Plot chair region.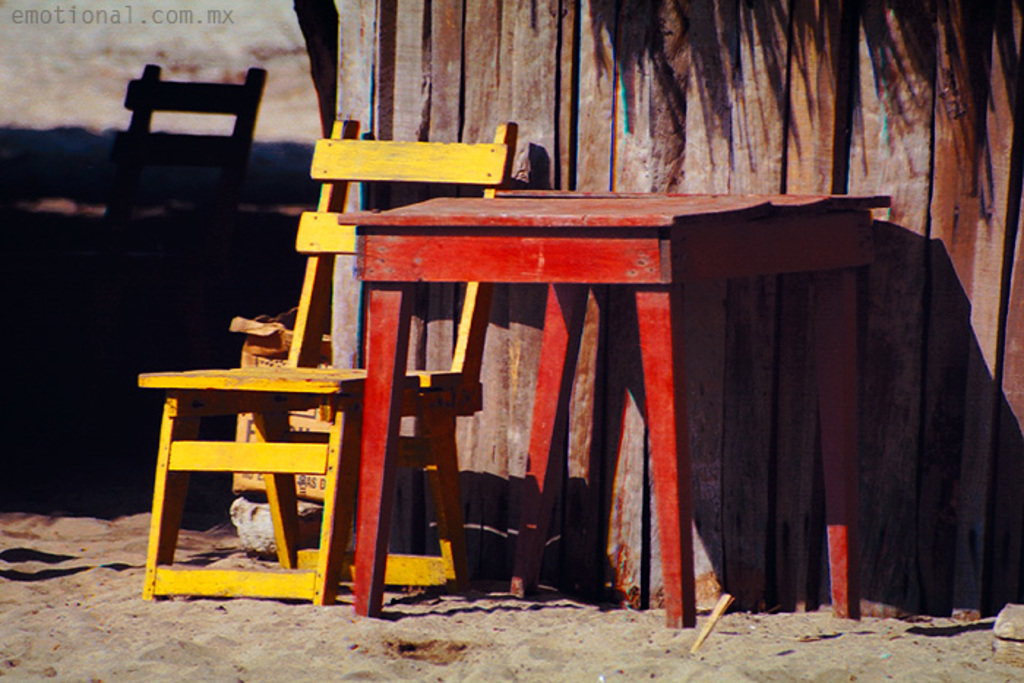
Plotted at {"left": 138, "top": 124, "right": 516, "bottom": 600}.
